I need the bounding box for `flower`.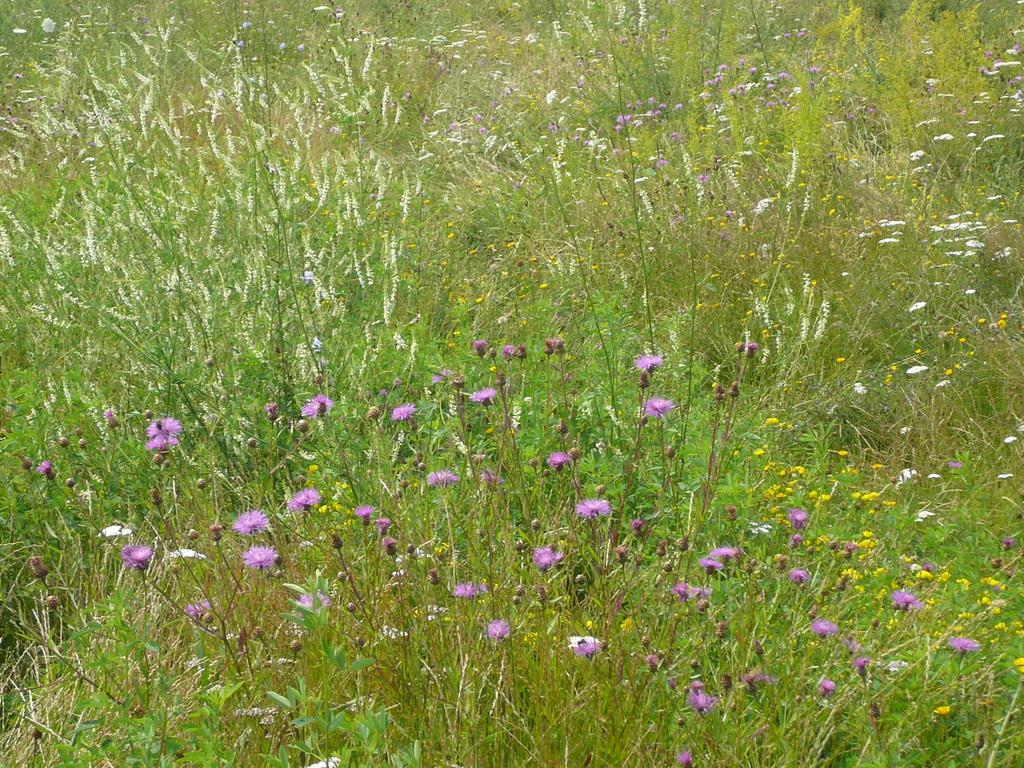
Here it is: x1=816, y1=677, x2=838, y2=701.
